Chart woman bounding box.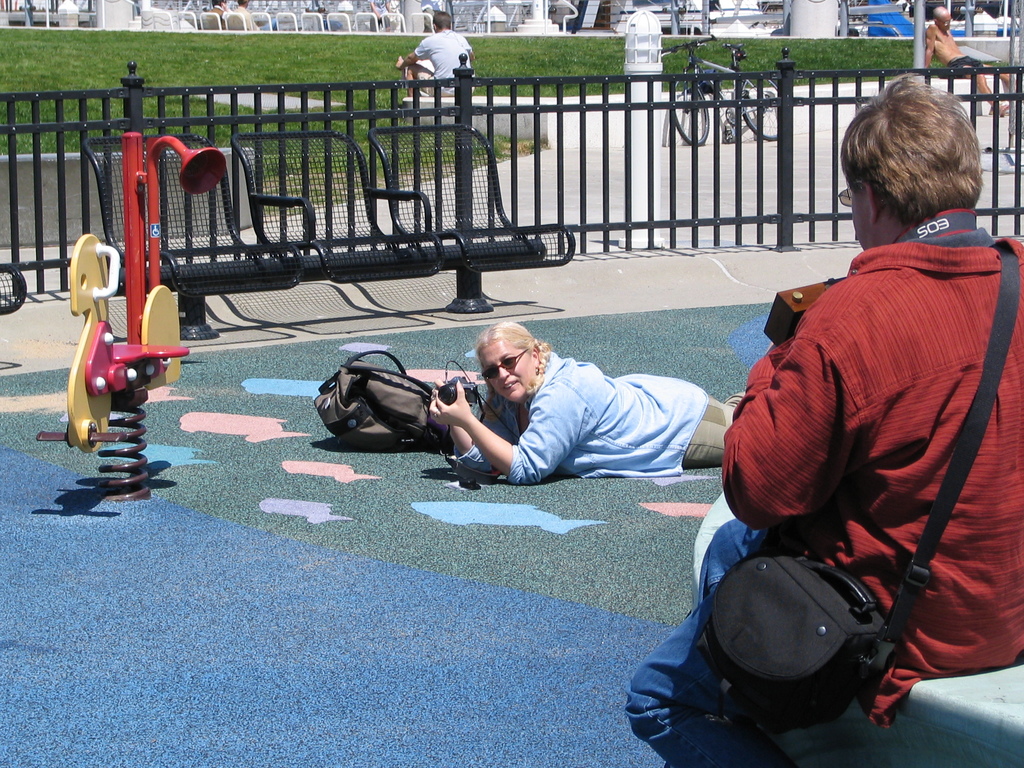
Charted: box(625, 74, 1023, 767).
